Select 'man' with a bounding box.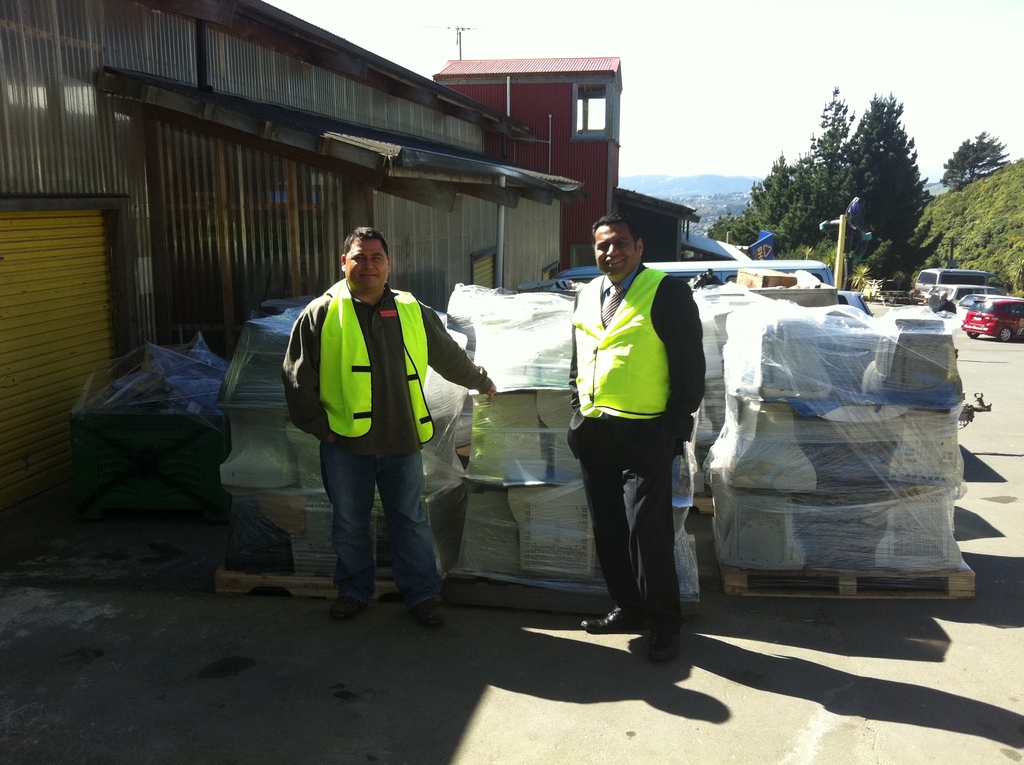
558, 202, 712, 675.
